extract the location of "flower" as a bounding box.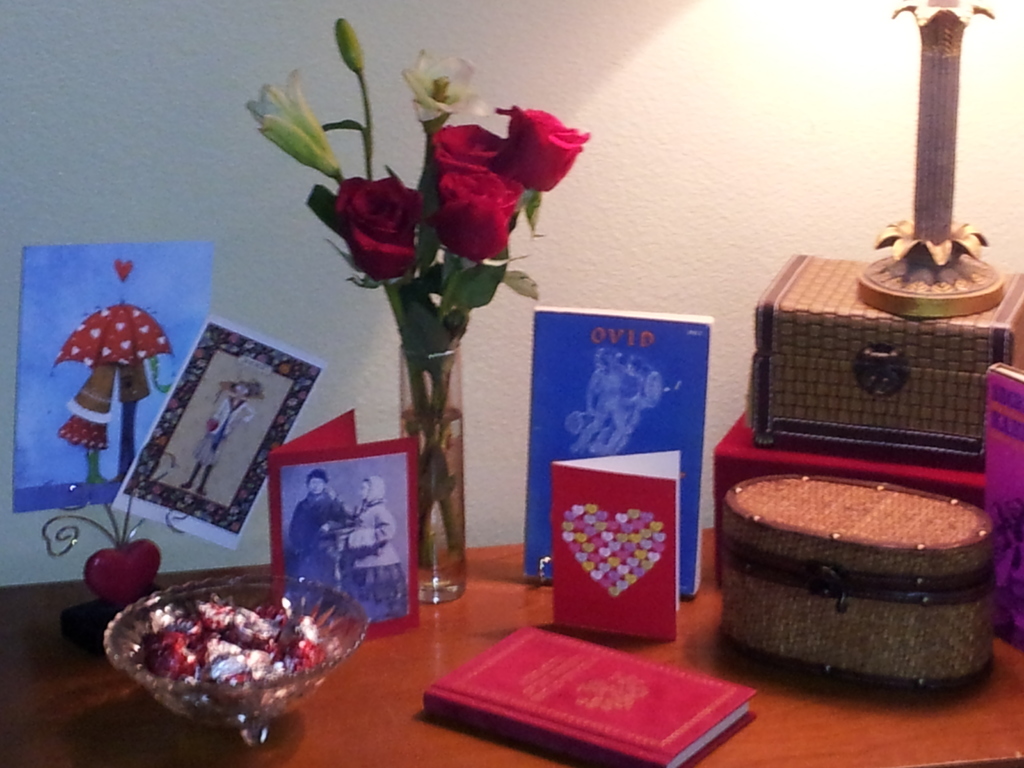
x1=428 y1=115 x2=509 y2=175.
